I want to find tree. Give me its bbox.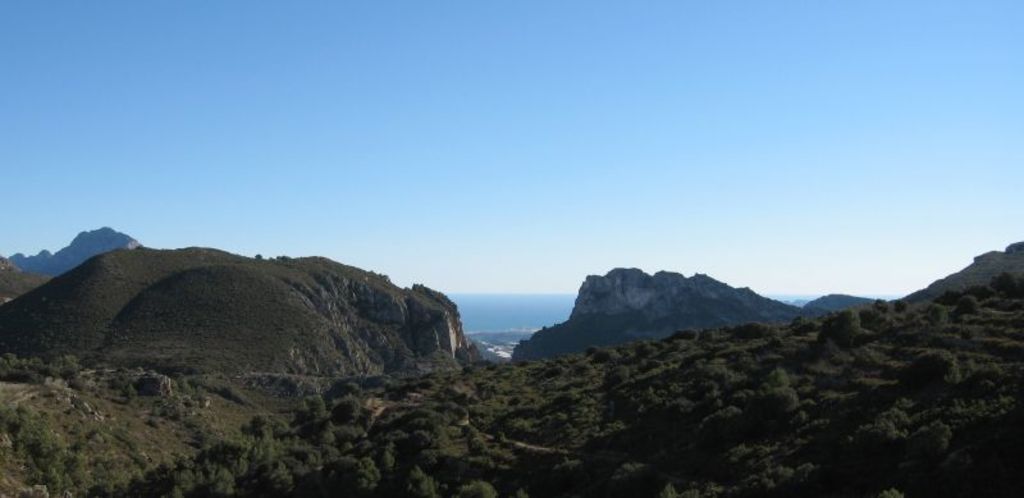
(63,374,86,394).
